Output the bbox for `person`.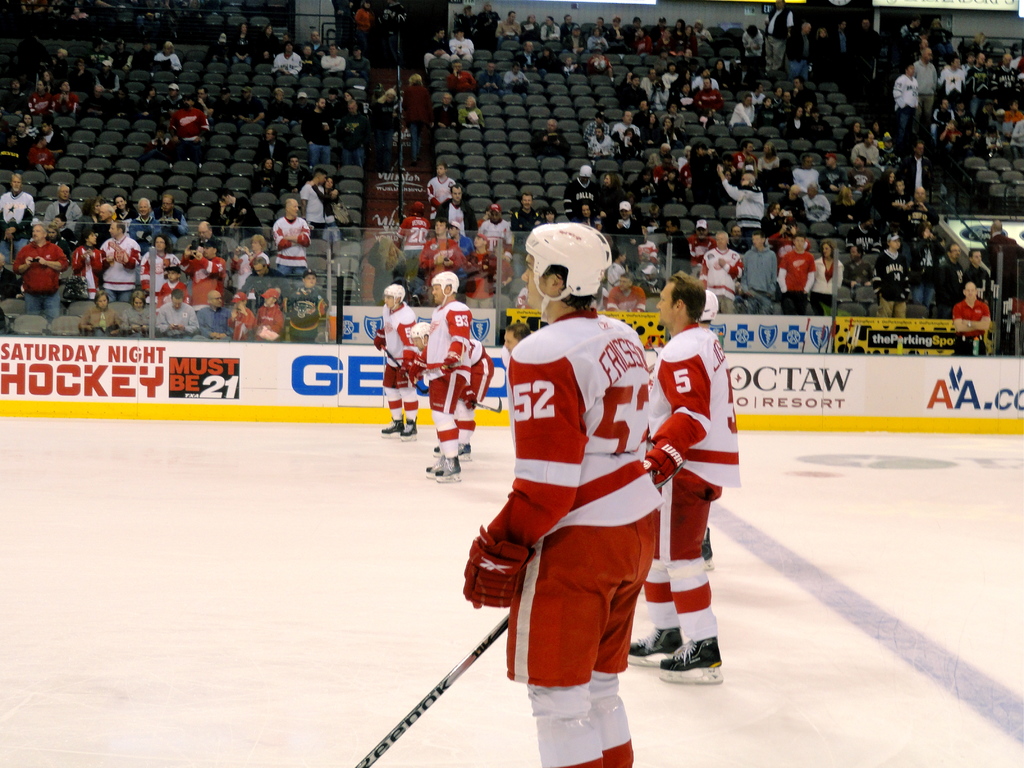
detection(254, 22, 280, 63).
